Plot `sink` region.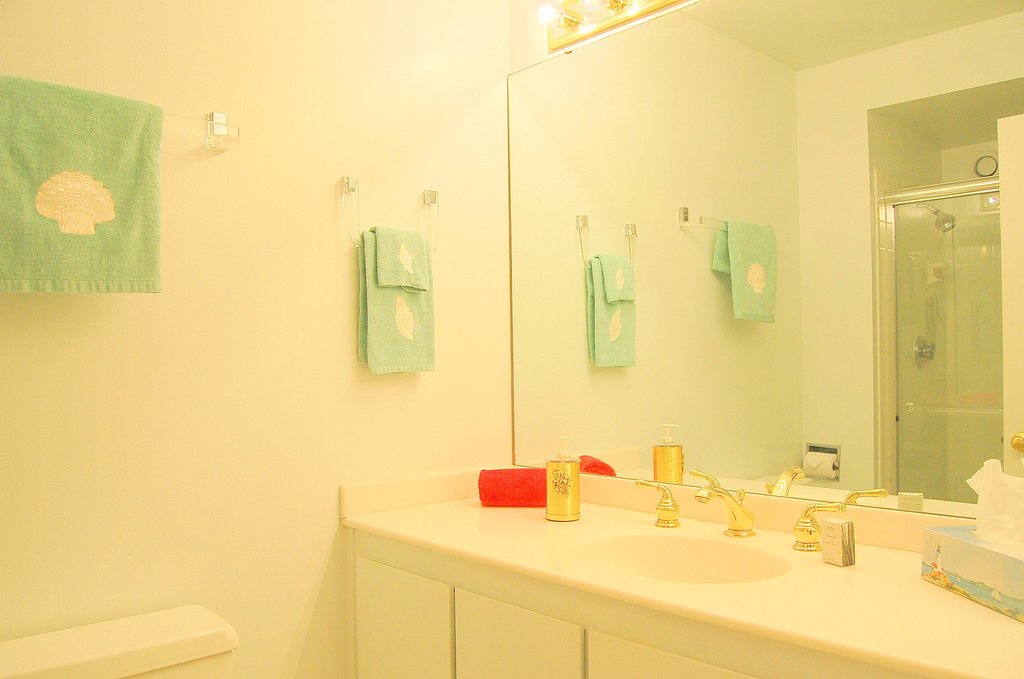
Plotted at (576, 479, 845, 585).
